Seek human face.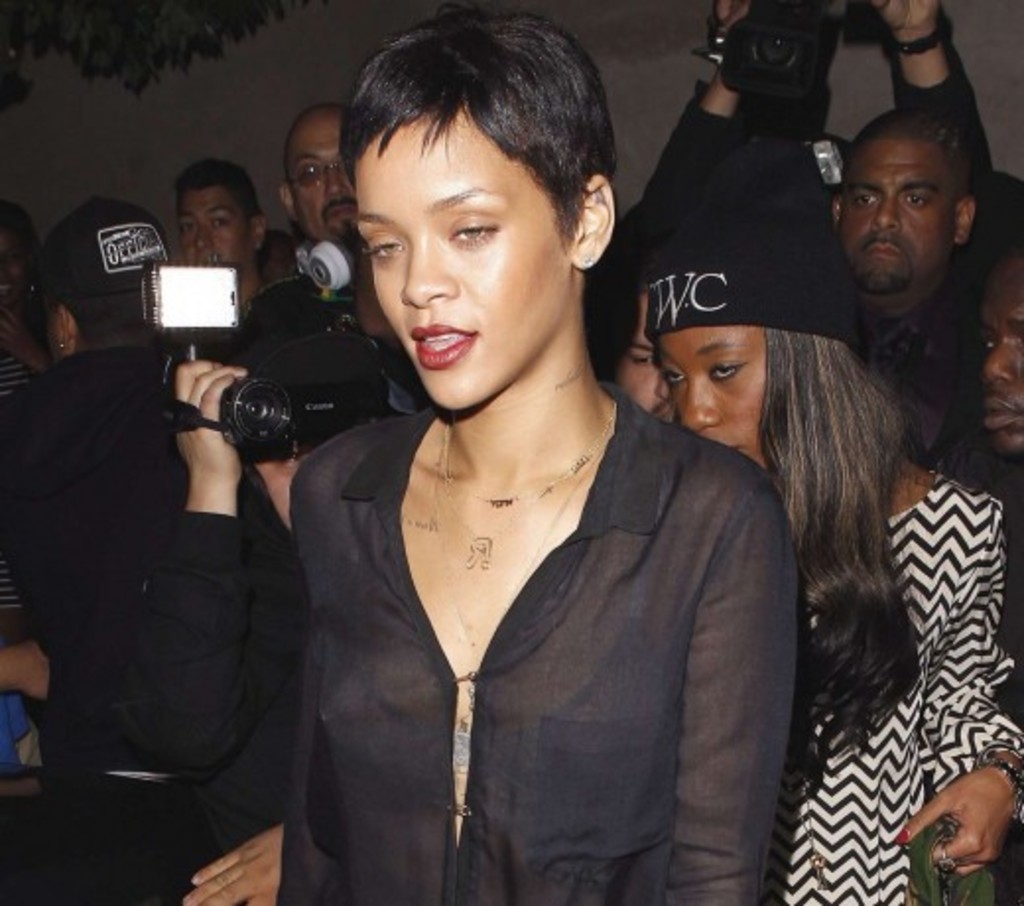
{"x1": 179, "y1": 187, "x2": 248, "y2": 272}.
